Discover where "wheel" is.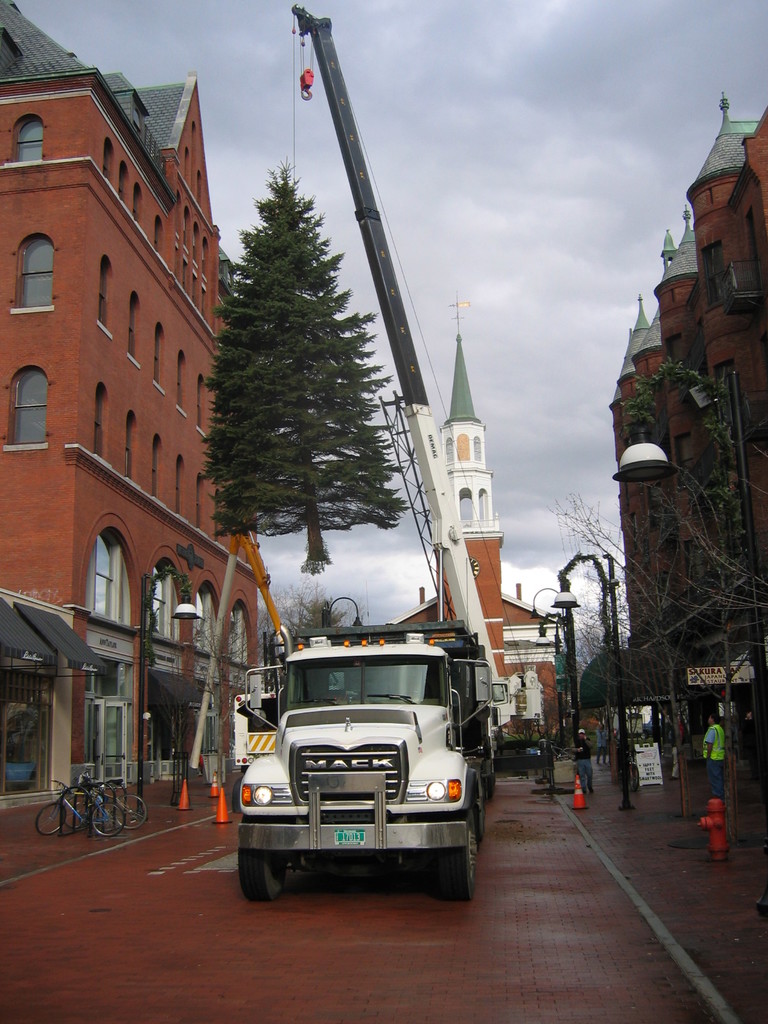
Discovered at [620,771,625,790].
